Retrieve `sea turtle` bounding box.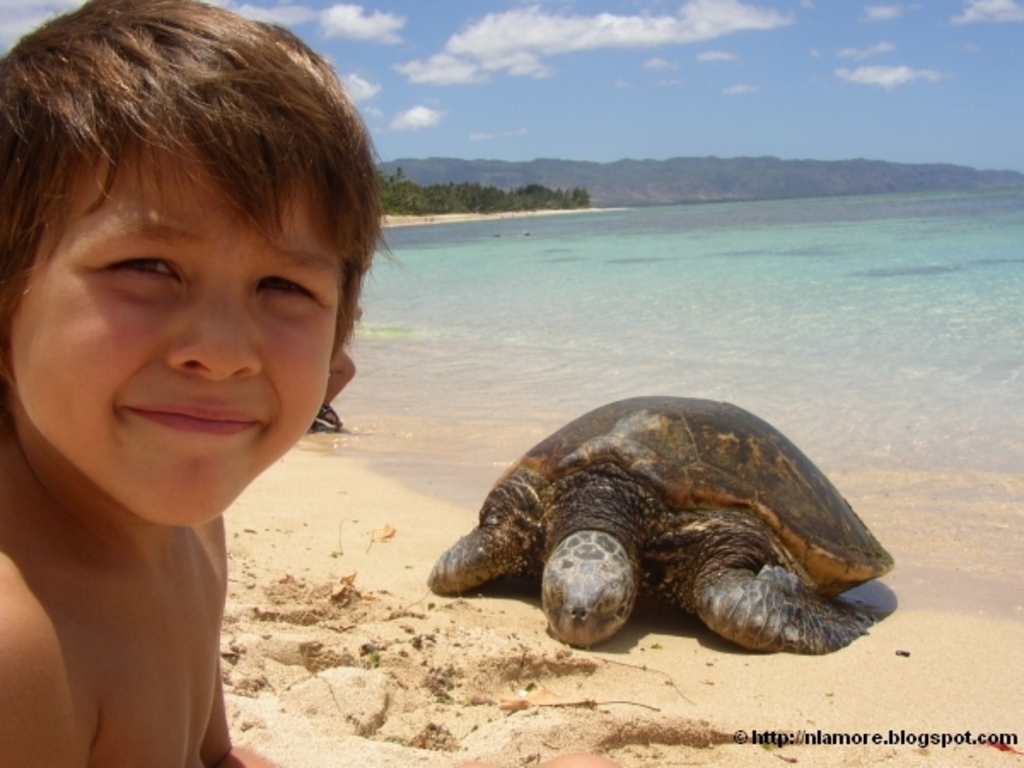
Bounding box: l=425, t=391, r=896, b=650.
